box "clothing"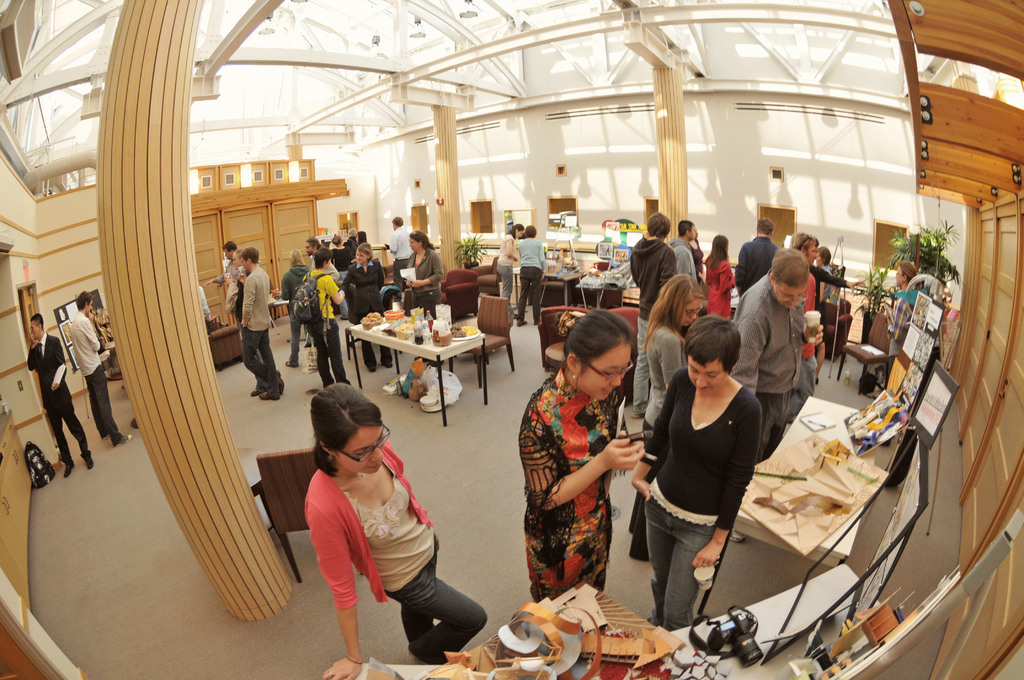
630/238/678/416
